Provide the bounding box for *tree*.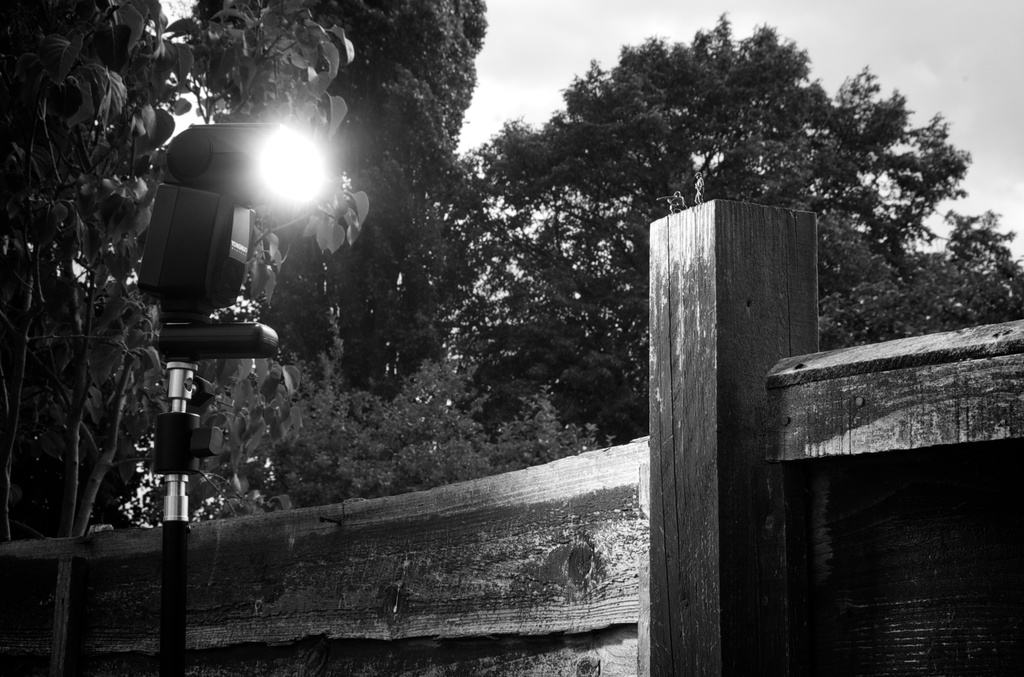
(189, 0, 488, 404).
